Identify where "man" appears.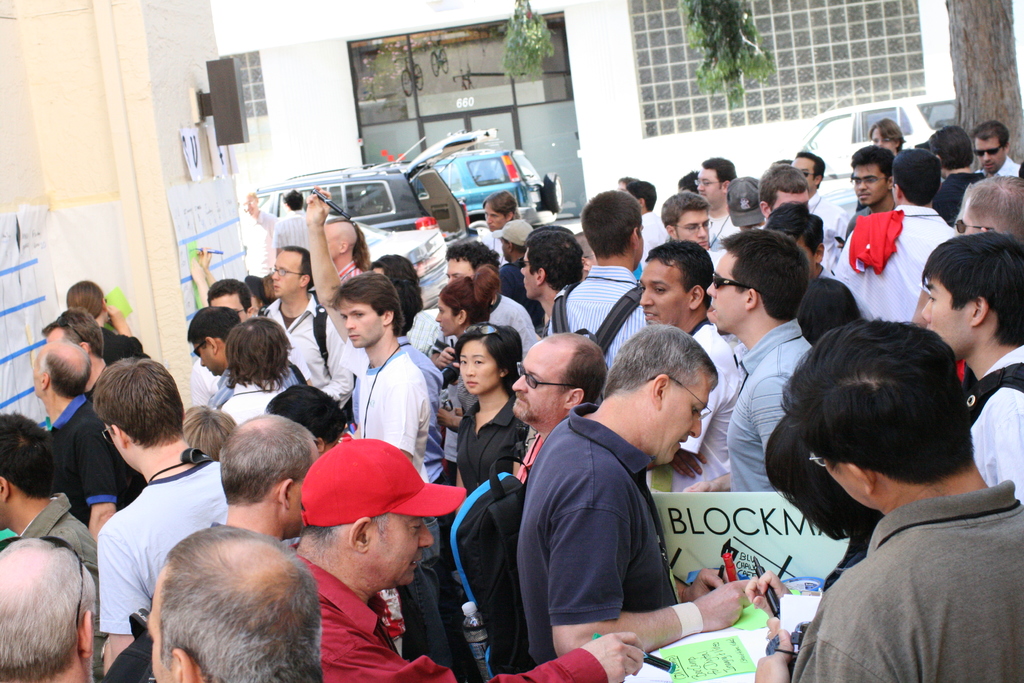
Appears at 976/120/1023/173.
